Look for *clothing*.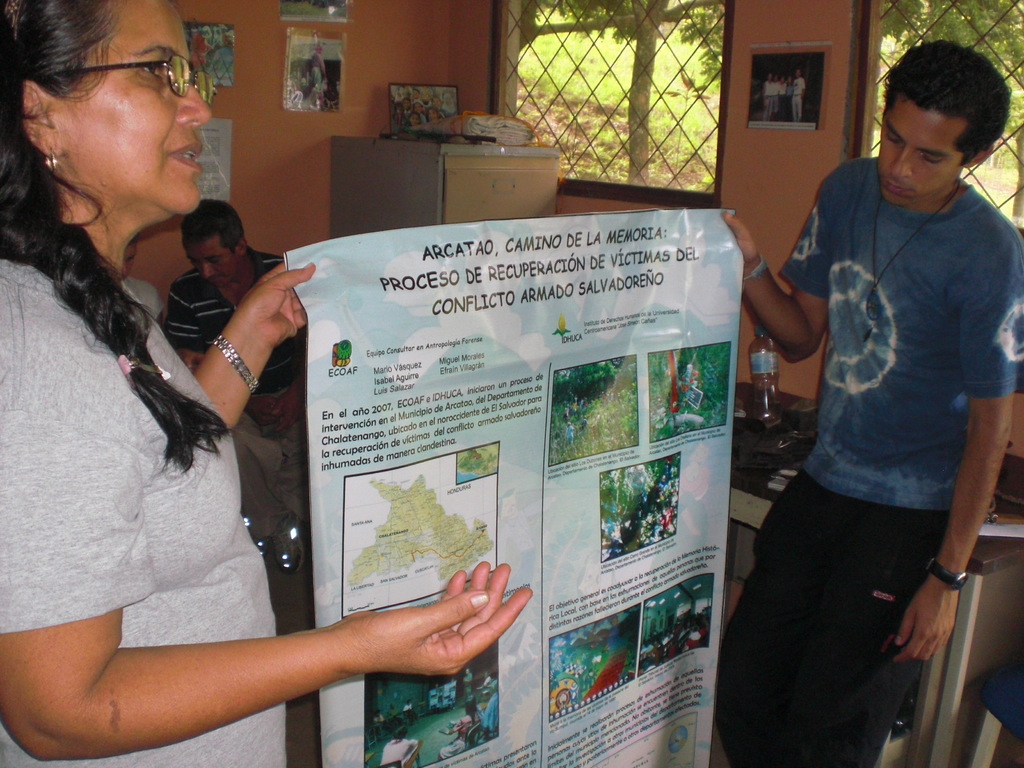
Found: (461,672,472,696).
